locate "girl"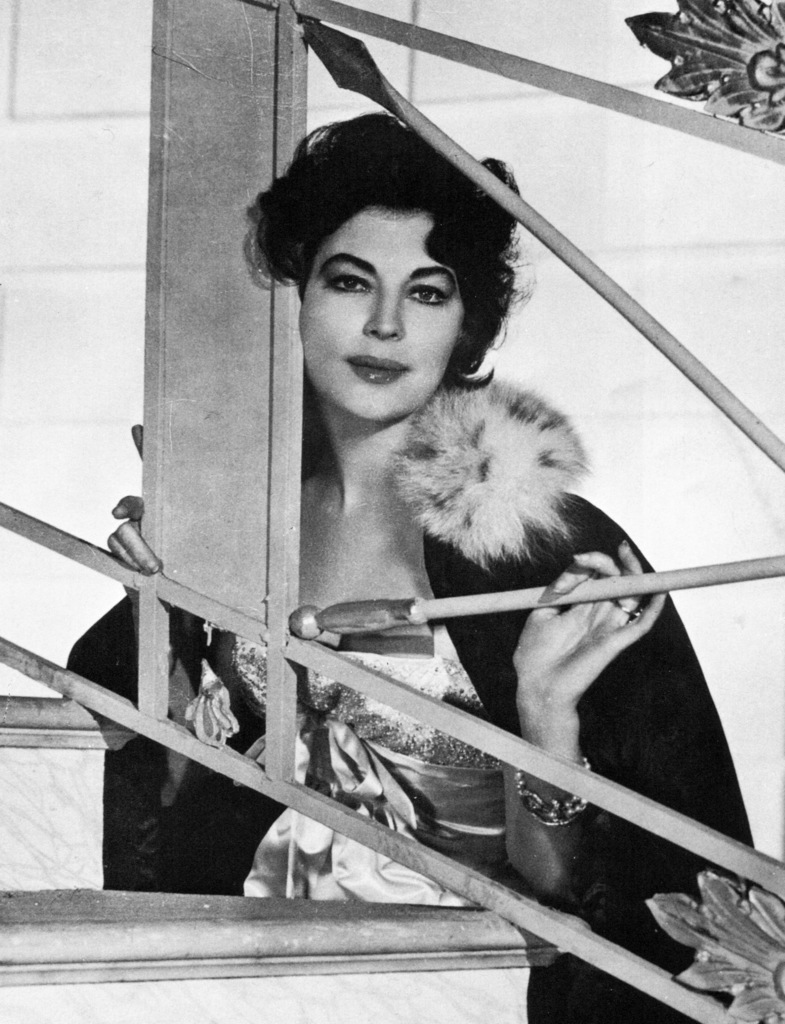
(left=63, top=106, right=750, bottom=1023)
